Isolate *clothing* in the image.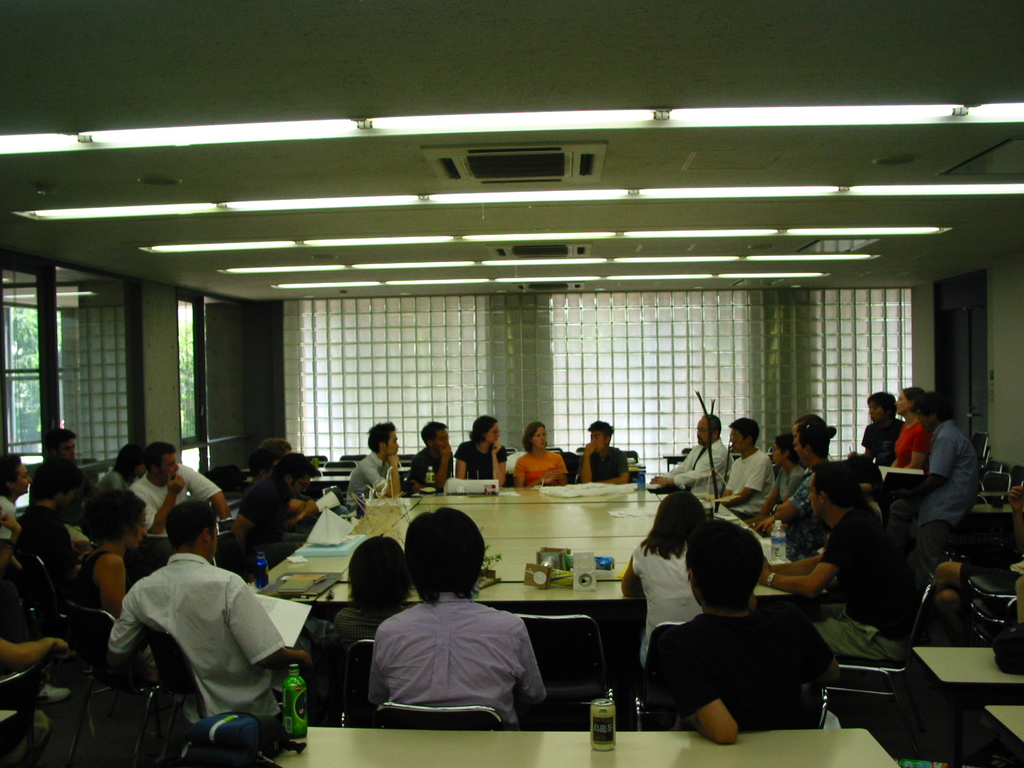
Isolated region: (x1=323, y1=605, x2=414, y2=643).
